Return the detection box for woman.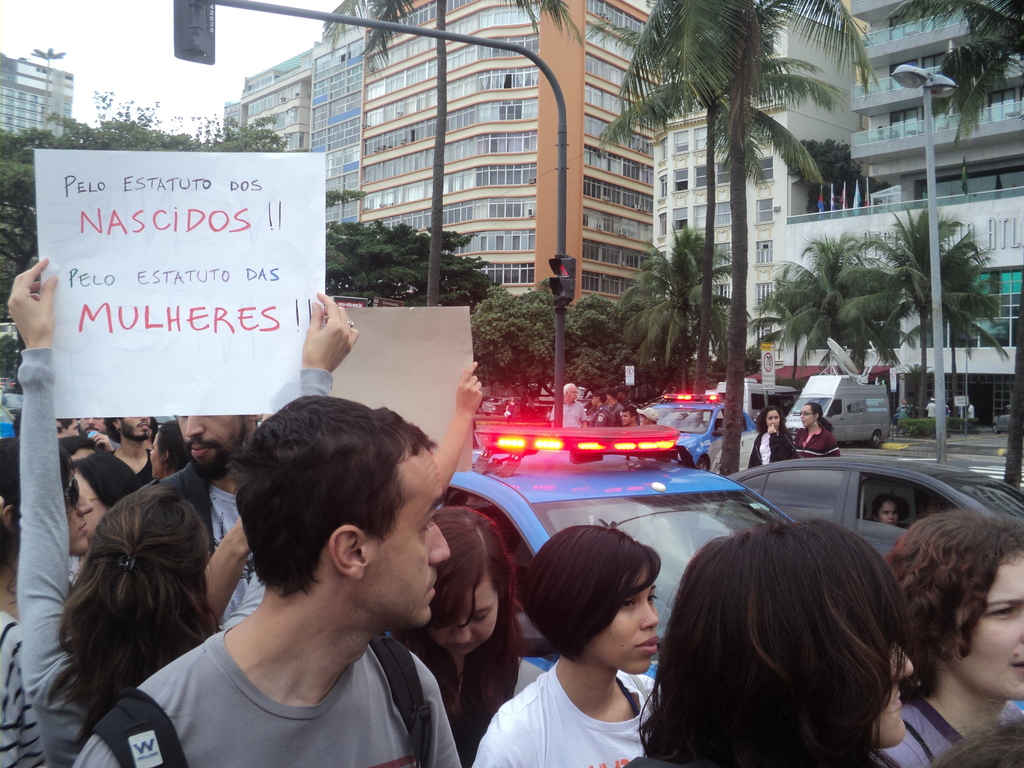
x1=870 y1=497 x2=903 y2=530.
